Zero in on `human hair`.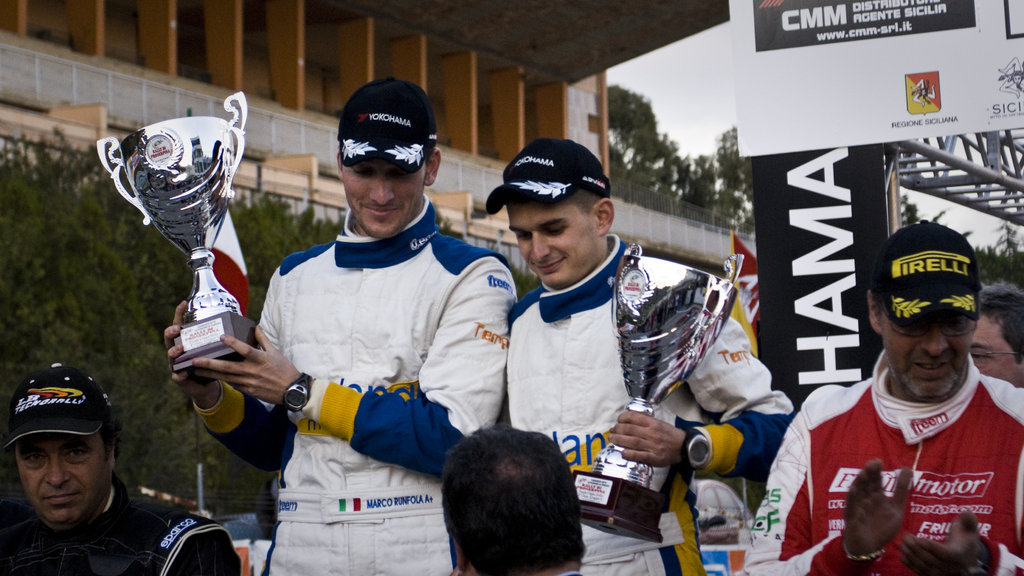
Zeroed in: 557 172 619 225.
